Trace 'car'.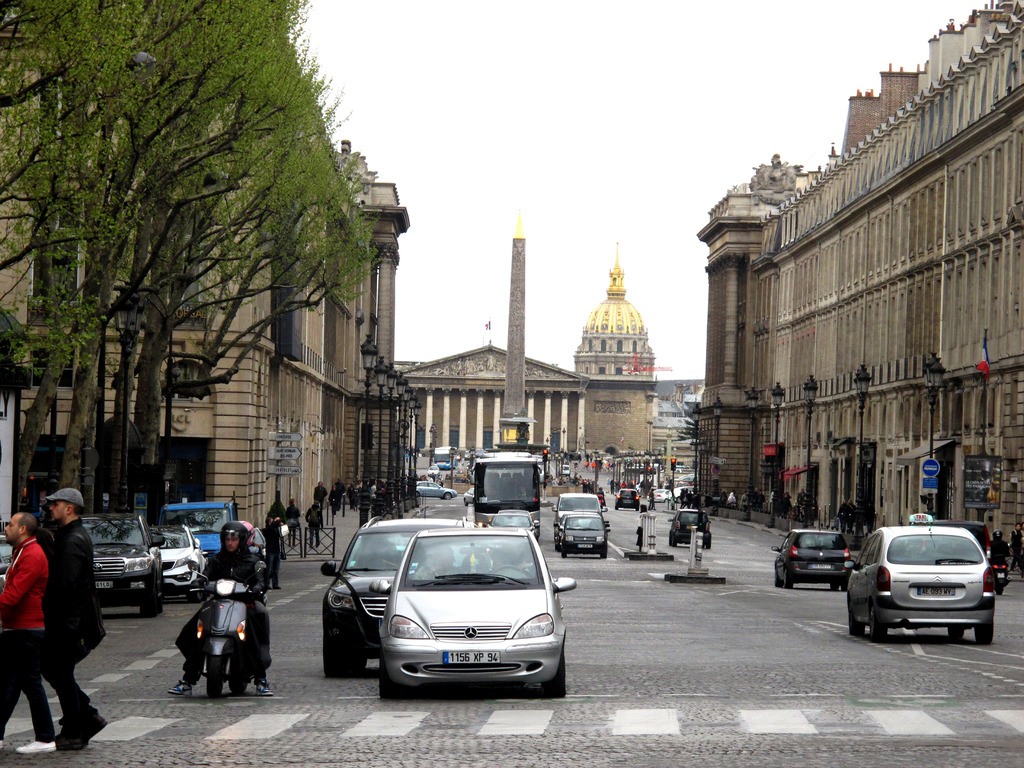
Traced to region(74, 509, 167, 620).
